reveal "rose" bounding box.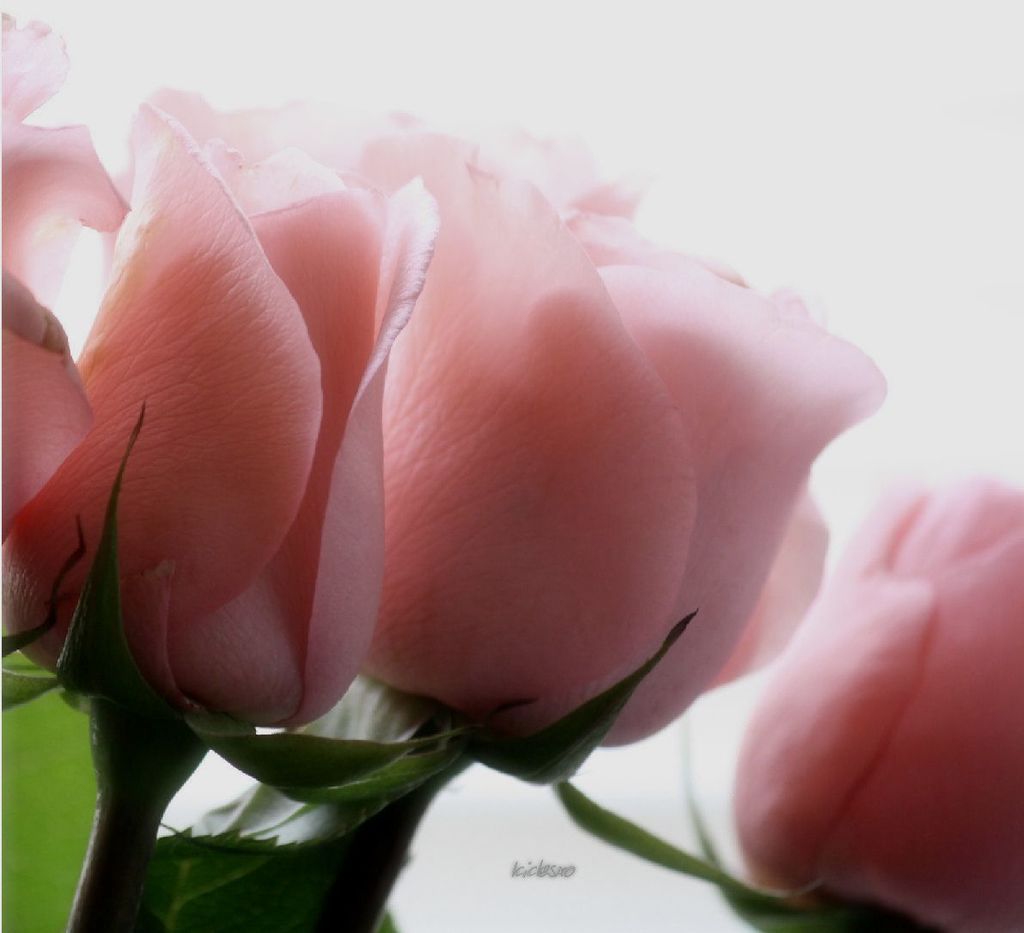
Revealed: <box>350,104,884,757</box>.
